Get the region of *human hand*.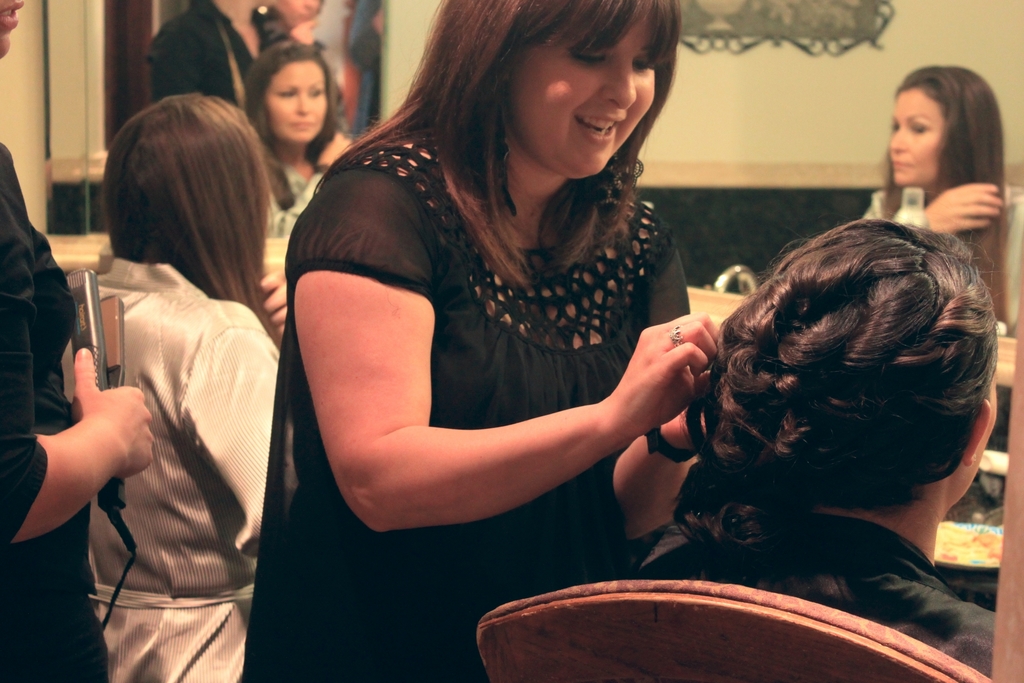
[x1=611, y1=308, x2=724, y2=437].
